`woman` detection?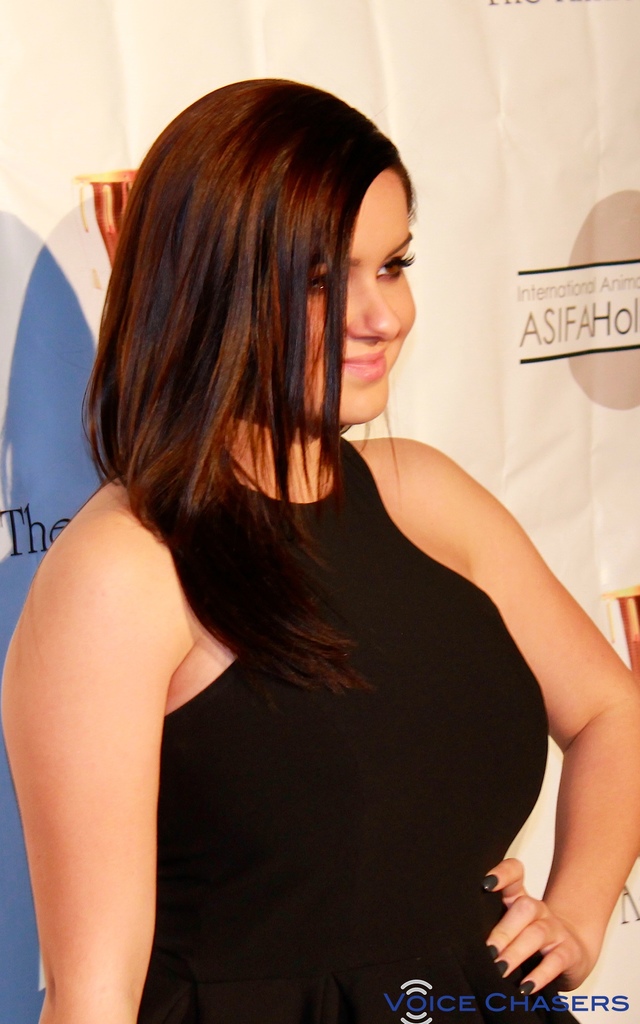
34,55,600,1023
